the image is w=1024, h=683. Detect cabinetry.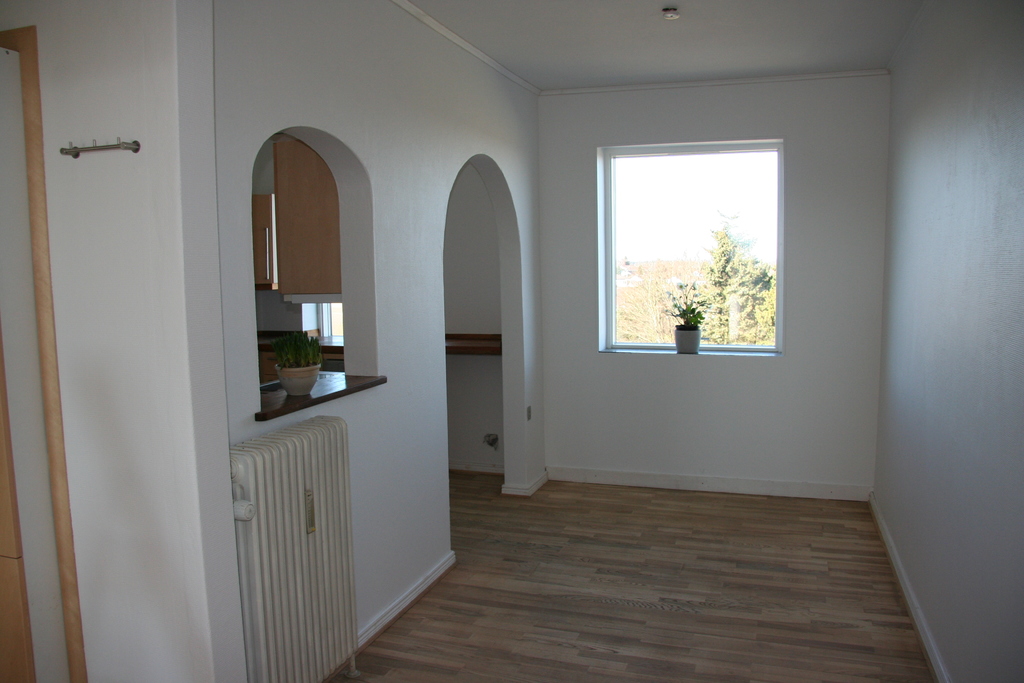
Detection: crop(255, 324, 348, 381).
